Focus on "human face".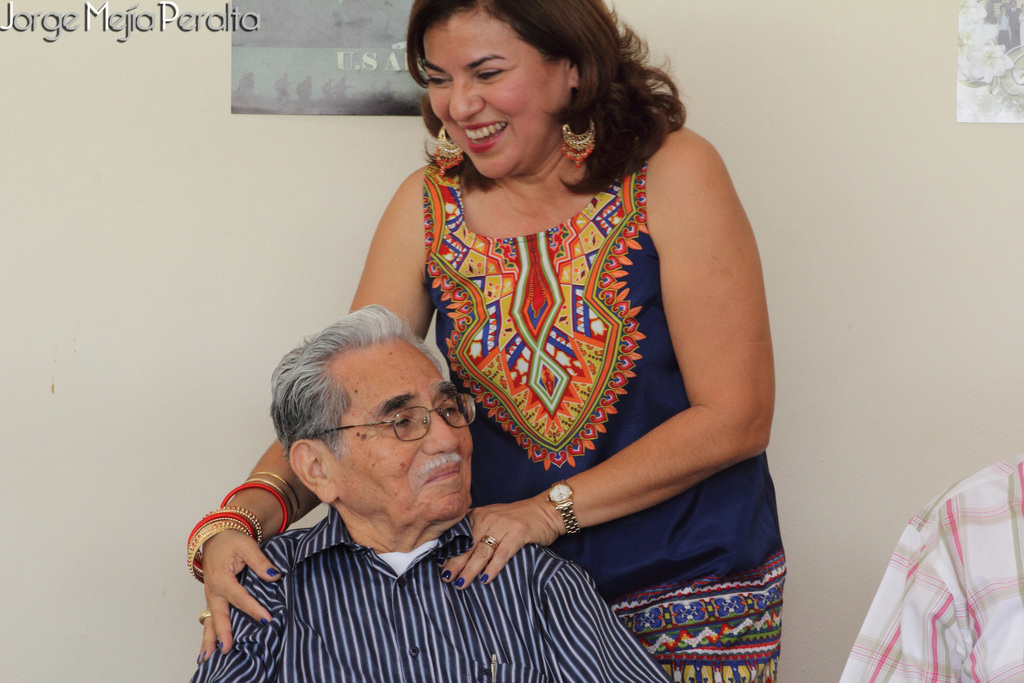
Focused at {"x1": 335, "y1": 339, "x2": 470, "y2": 508}.
